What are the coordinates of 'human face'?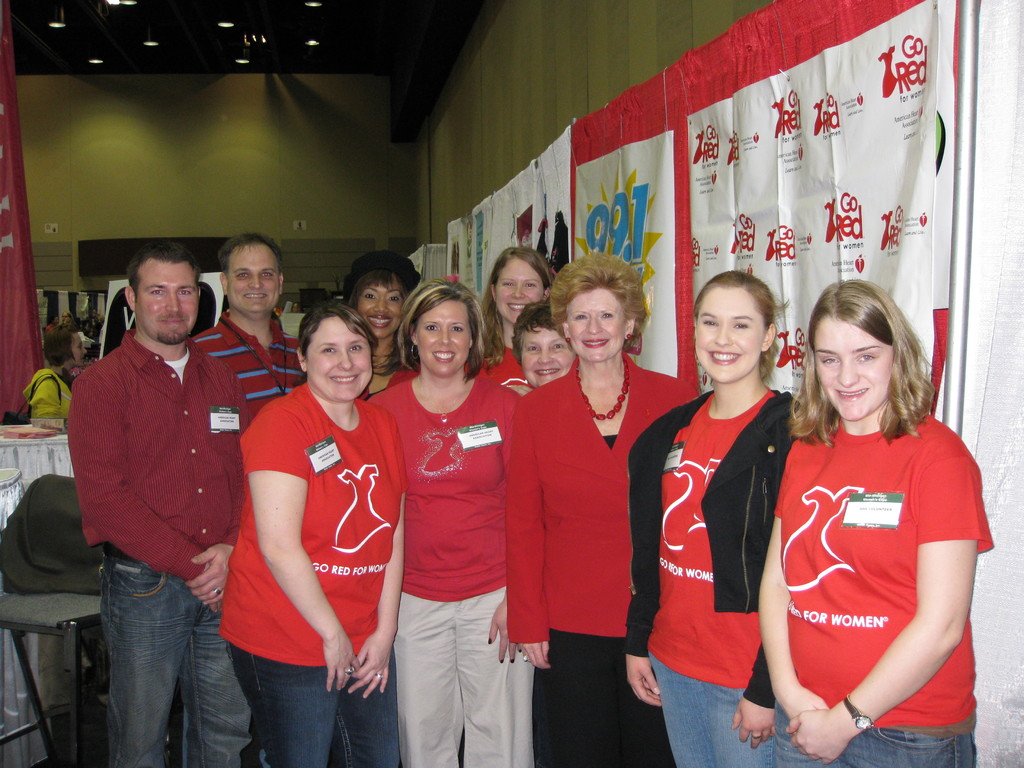
bbox=(518, 330, 571, 383).
